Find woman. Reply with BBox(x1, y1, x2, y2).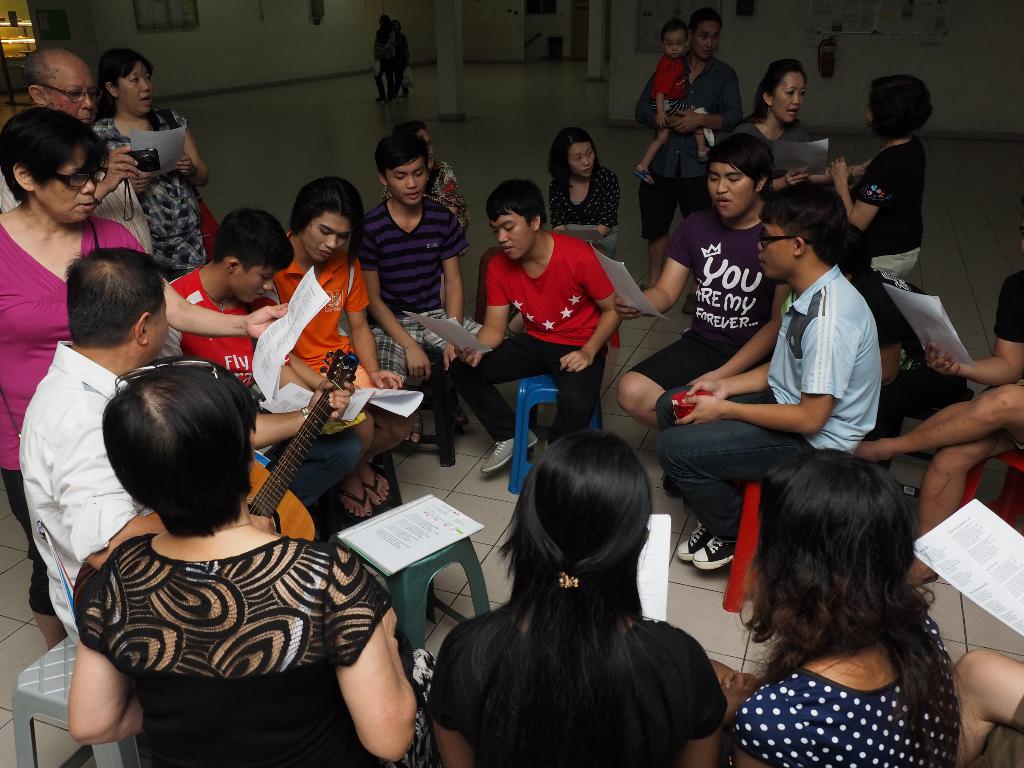
BBox(547, 129, 618, 262).
